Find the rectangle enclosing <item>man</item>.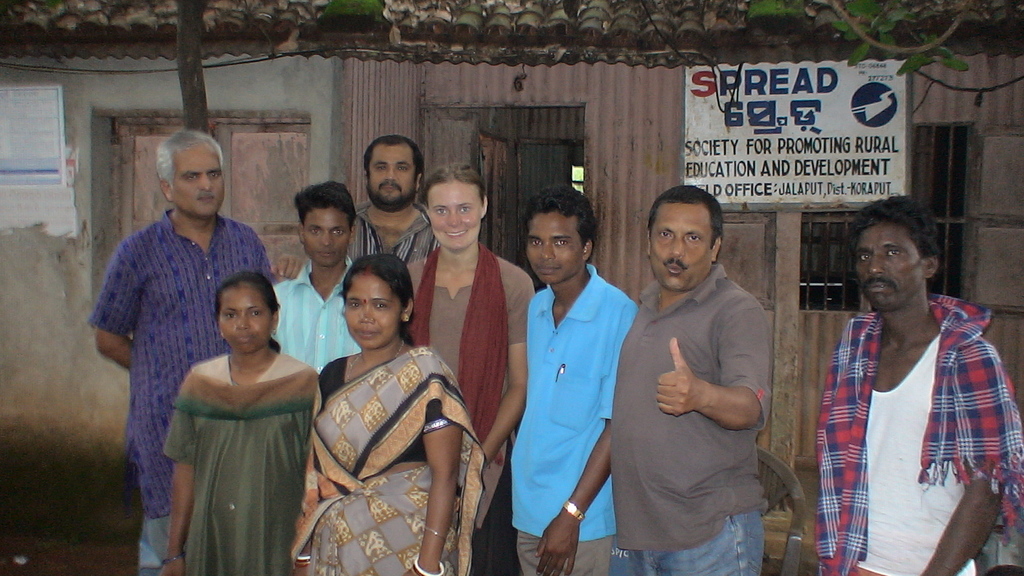
503:182:647:575.
